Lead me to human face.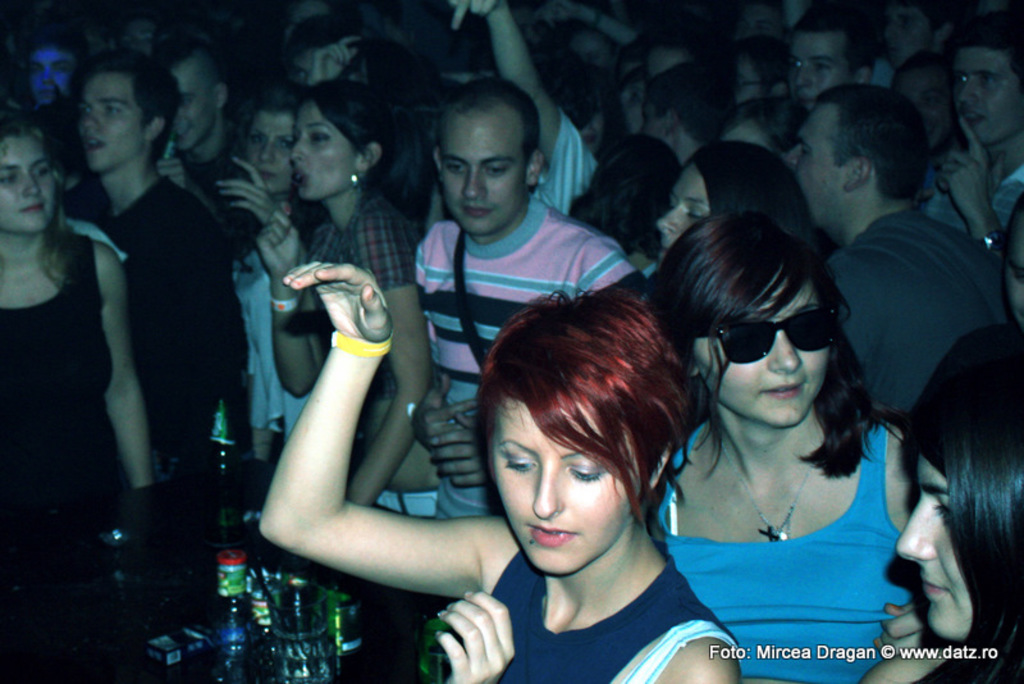
Lead to detection(288, 99, 358, 201).
